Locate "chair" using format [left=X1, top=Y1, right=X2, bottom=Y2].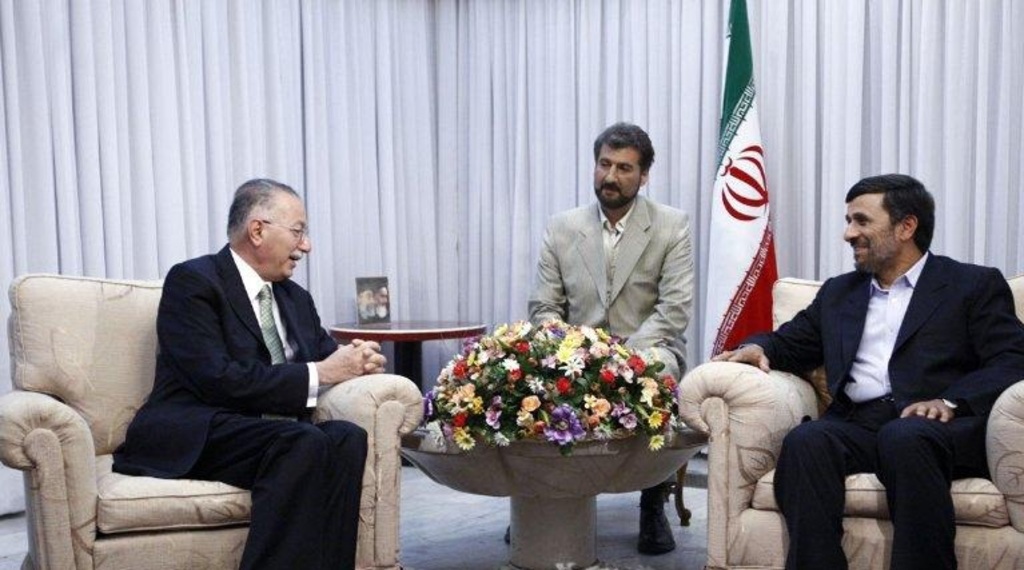
[left=673, top=274, right=1023, bottom=569].
